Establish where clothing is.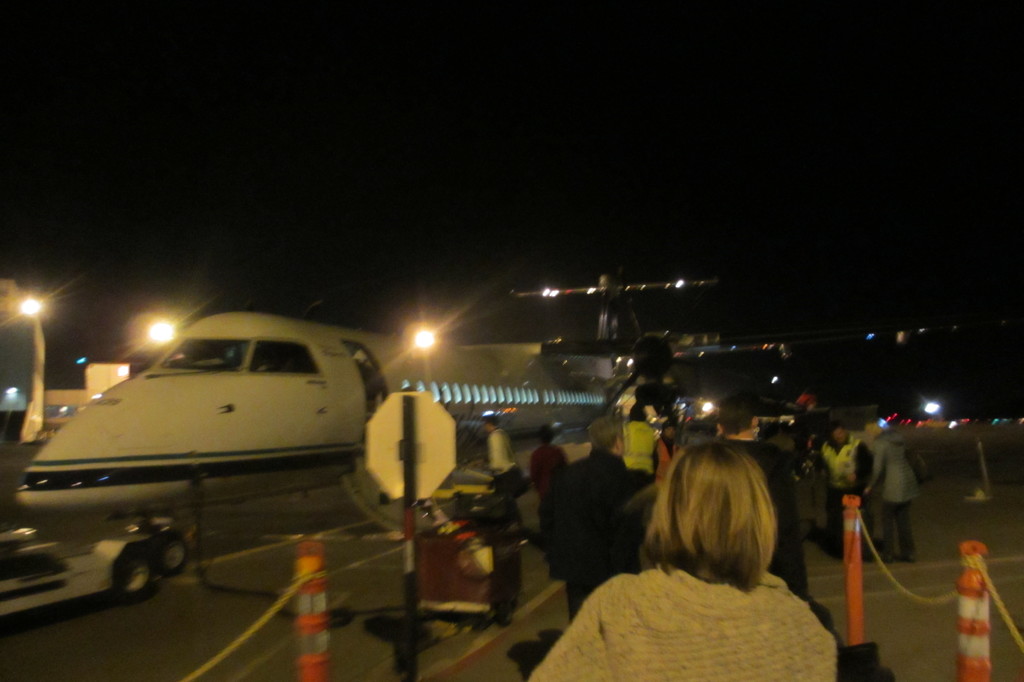
Established at (876, 441, 922, 566).
